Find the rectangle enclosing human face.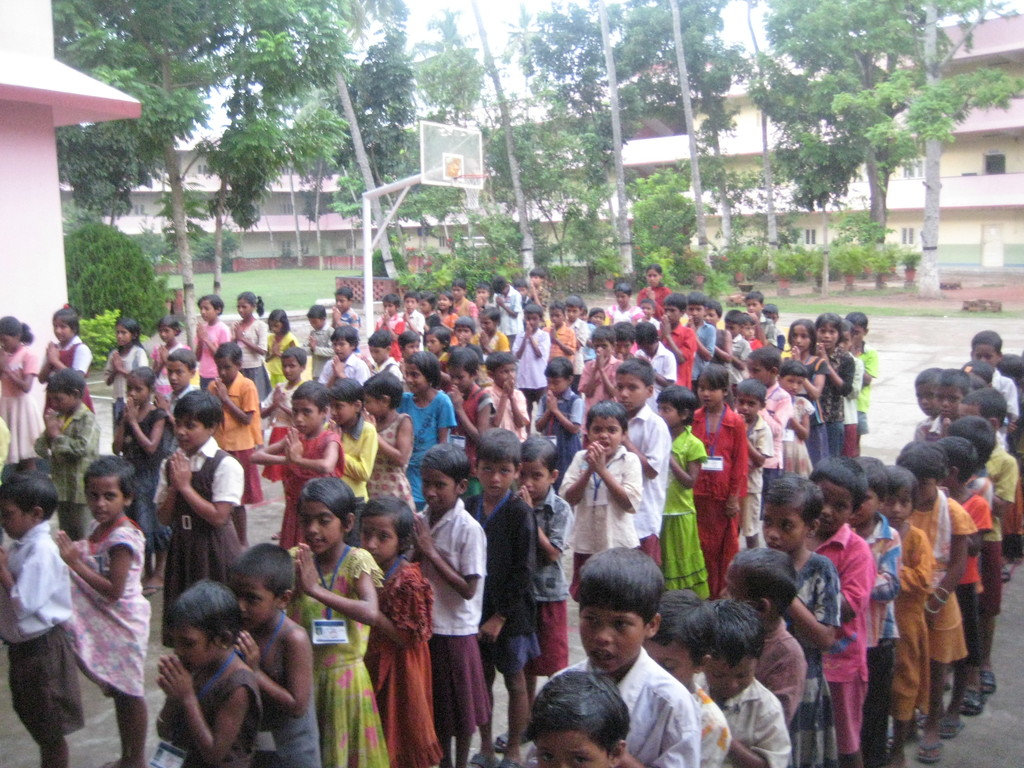
rect(885, 487, 913, 527).
